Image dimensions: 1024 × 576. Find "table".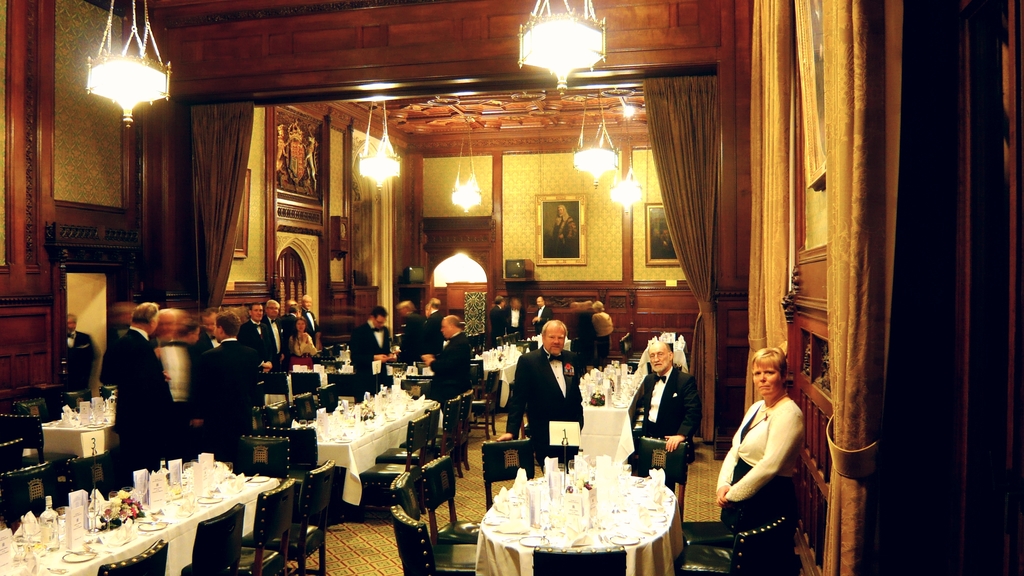
(518,331,572,358).
